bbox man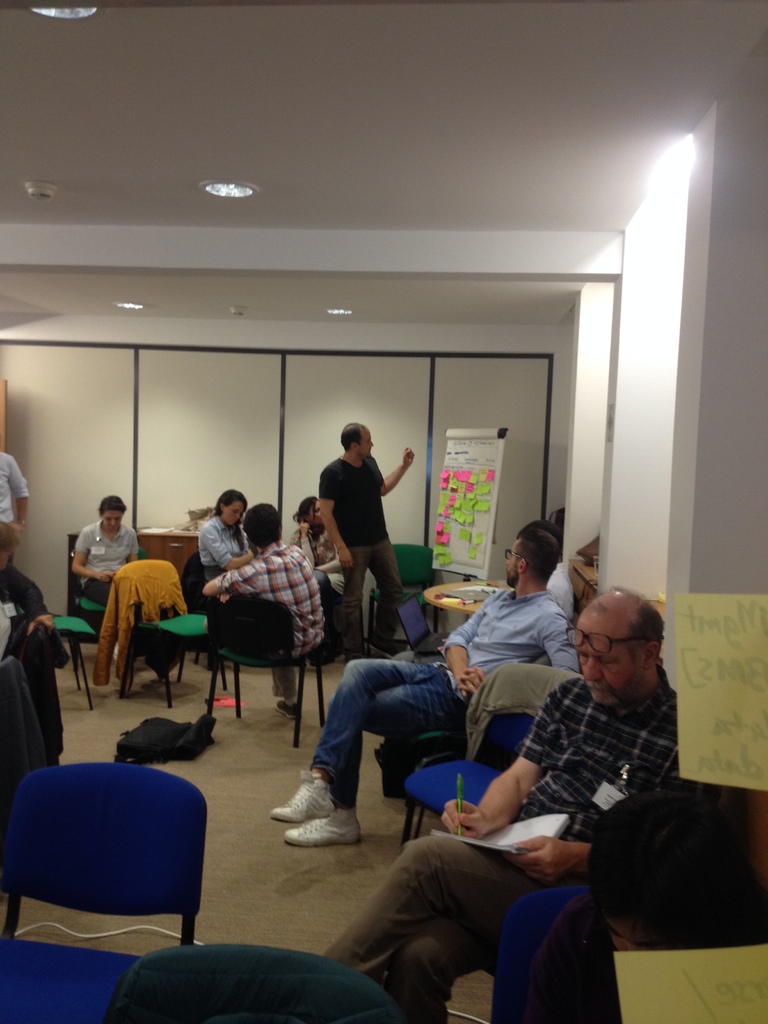
(313,584,680,1023)
